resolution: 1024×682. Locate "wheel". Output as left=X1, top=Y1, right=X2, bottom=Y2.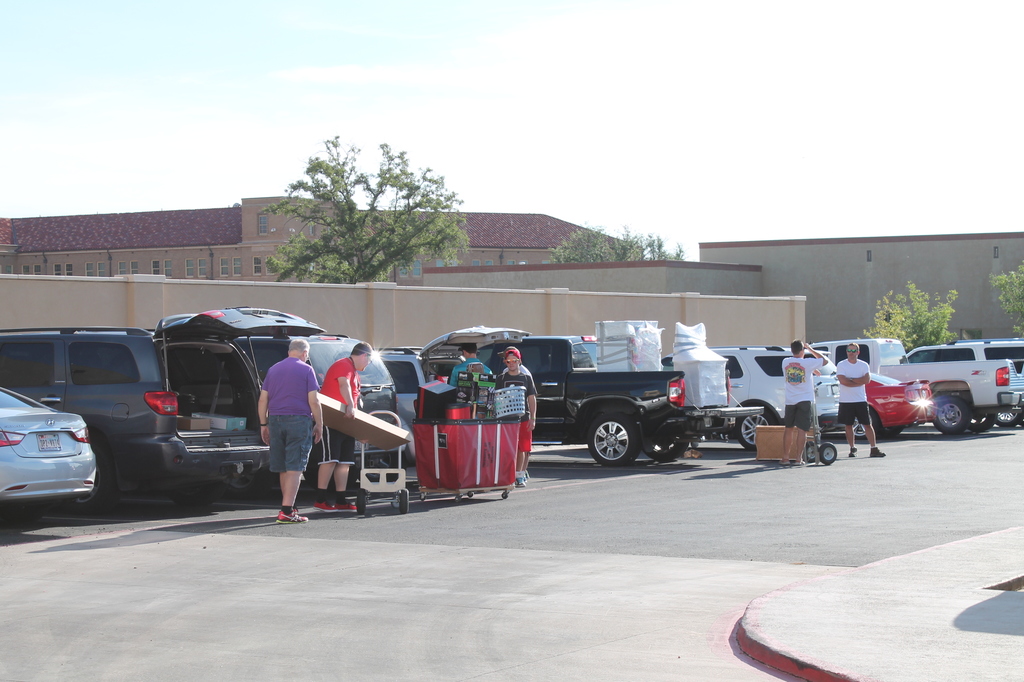
left=932, top=396, right=972, bottom=435.
